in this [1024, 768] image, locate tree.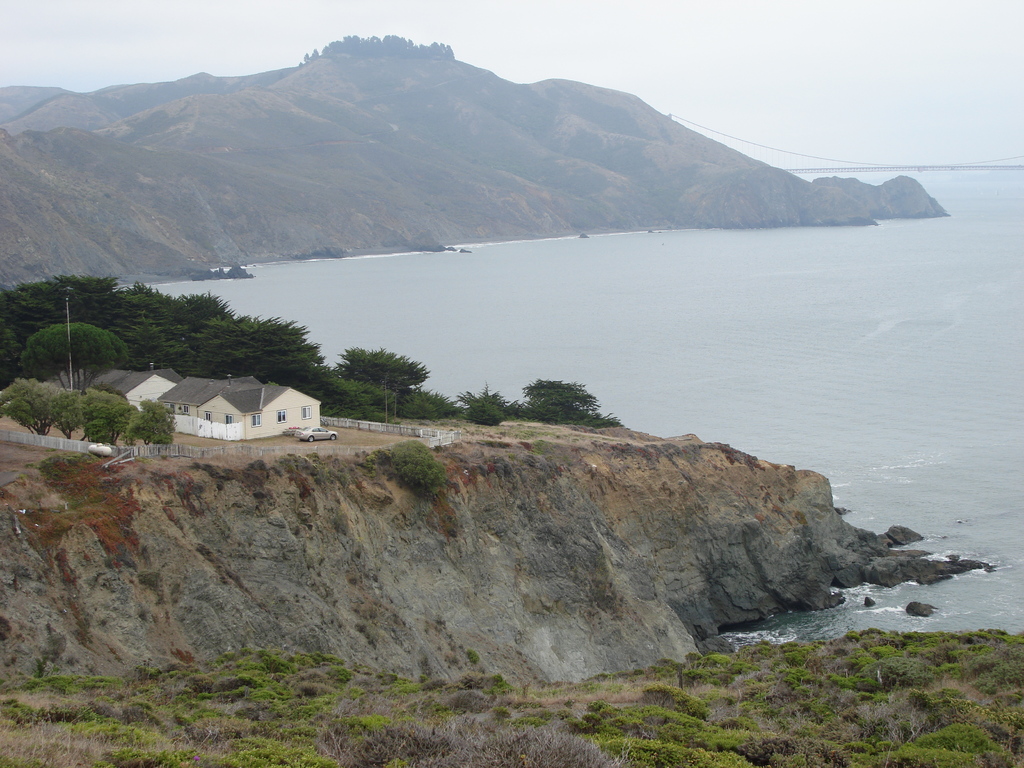
Bounding box: <box>0,385,55,438</box>.
